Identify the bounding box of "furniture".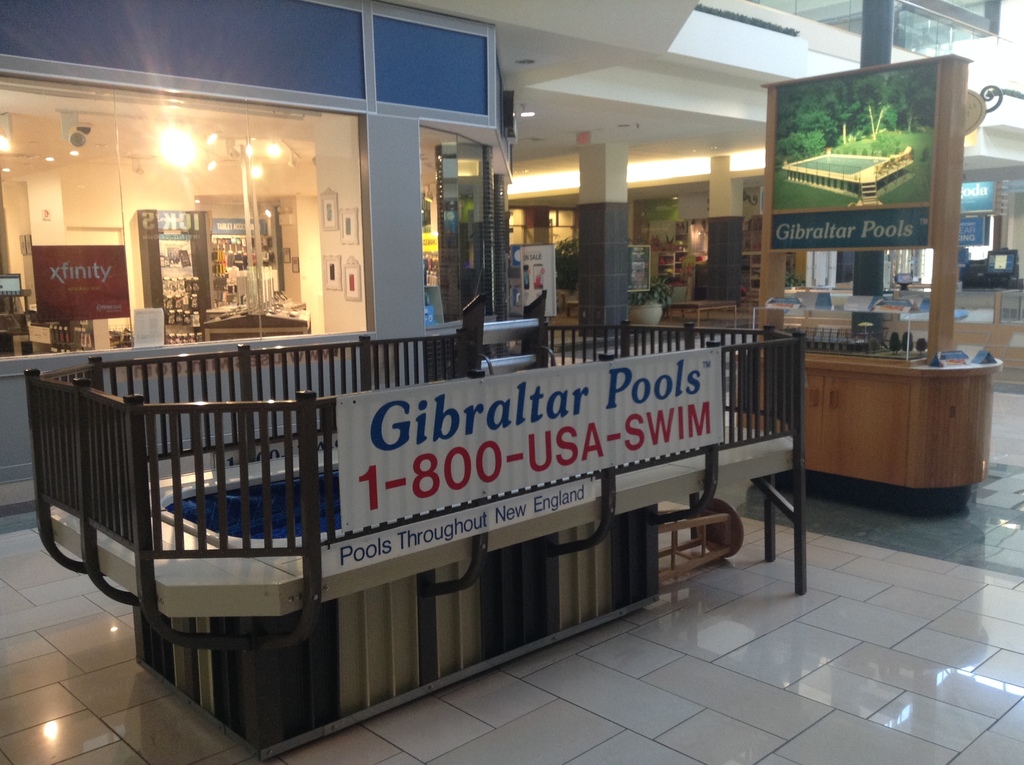
<region>735, 350, 1005, 514</region>.
